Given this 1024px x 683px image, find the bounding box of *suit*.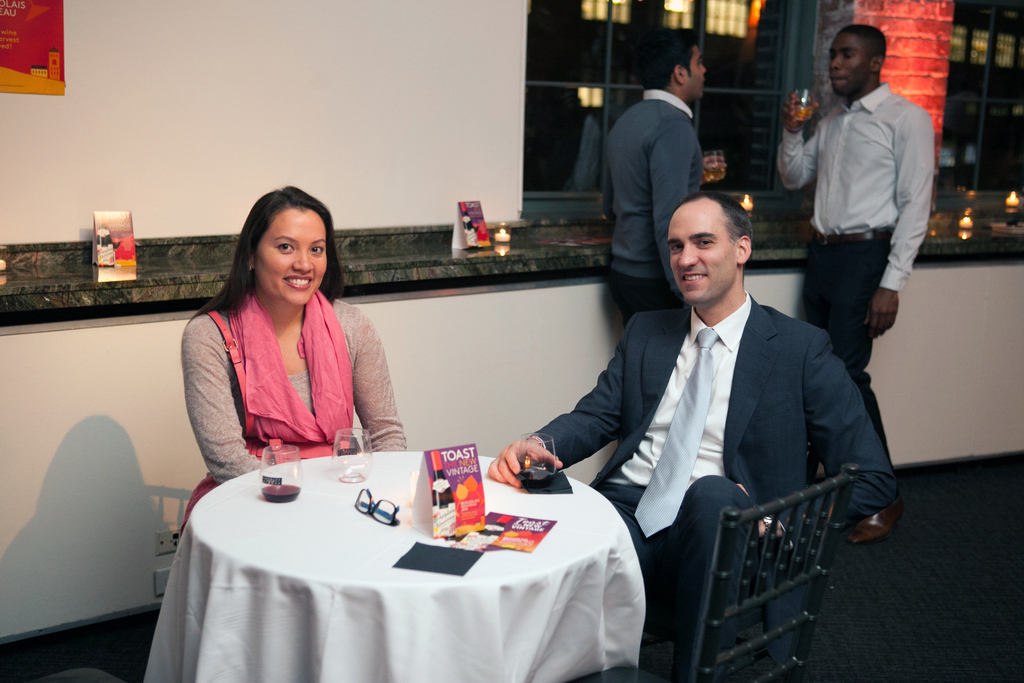
left=540, top=203, right=894, bottom=632.
